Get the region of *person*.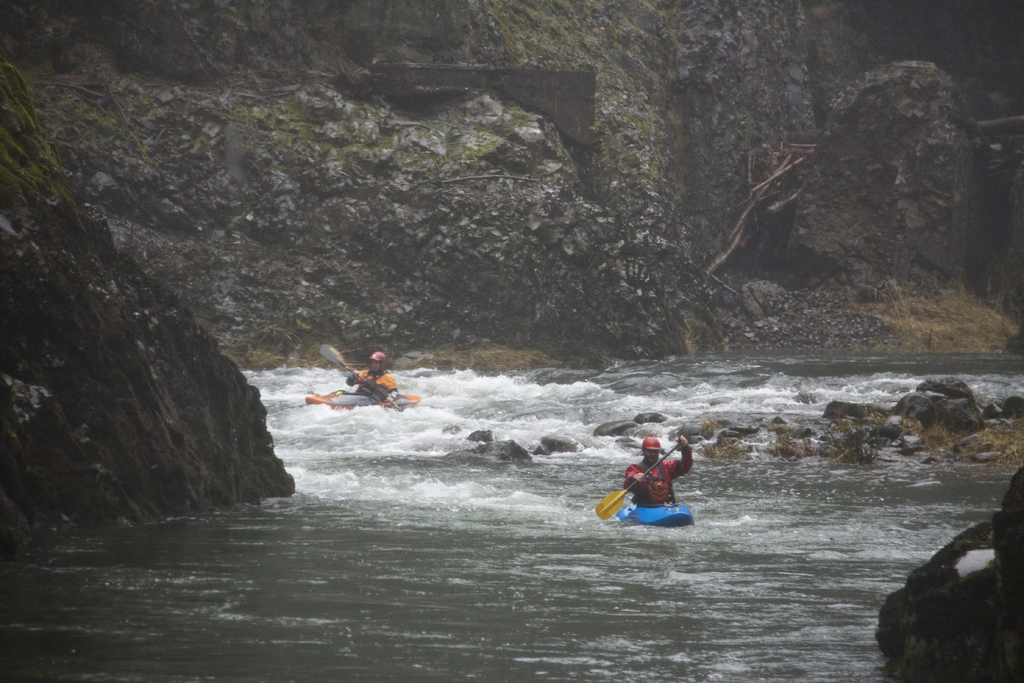
x1=625 y1=436 x2=696 y2=534.
